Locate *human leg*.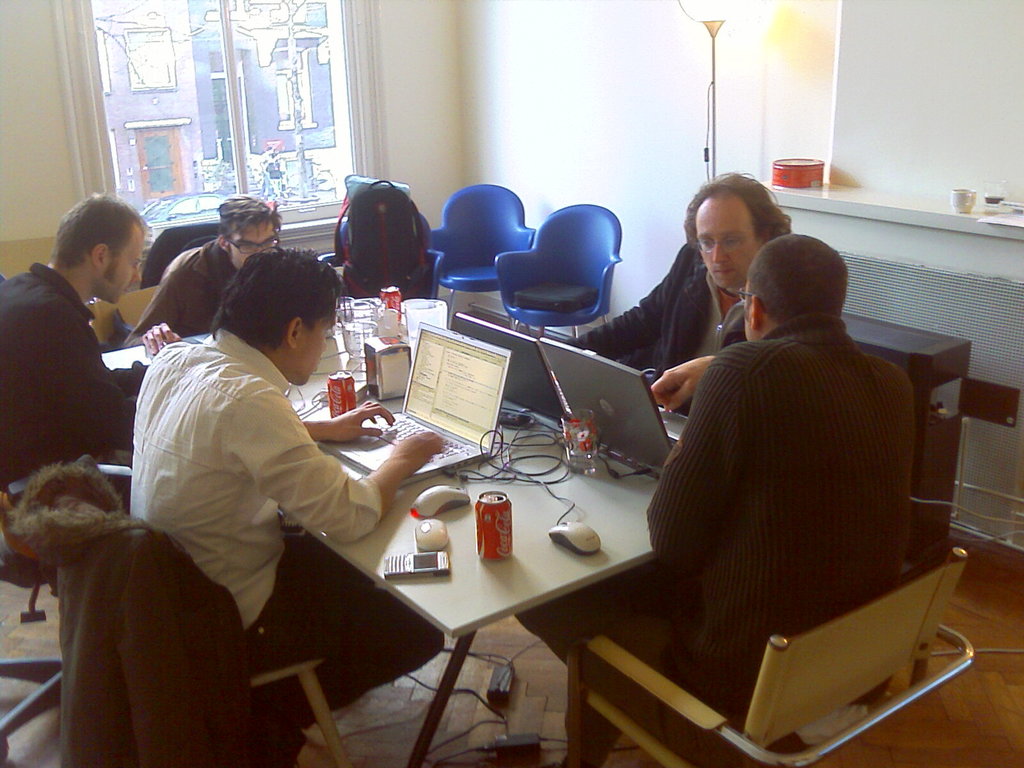
Bounding box: (239, 562, 444, 736).
